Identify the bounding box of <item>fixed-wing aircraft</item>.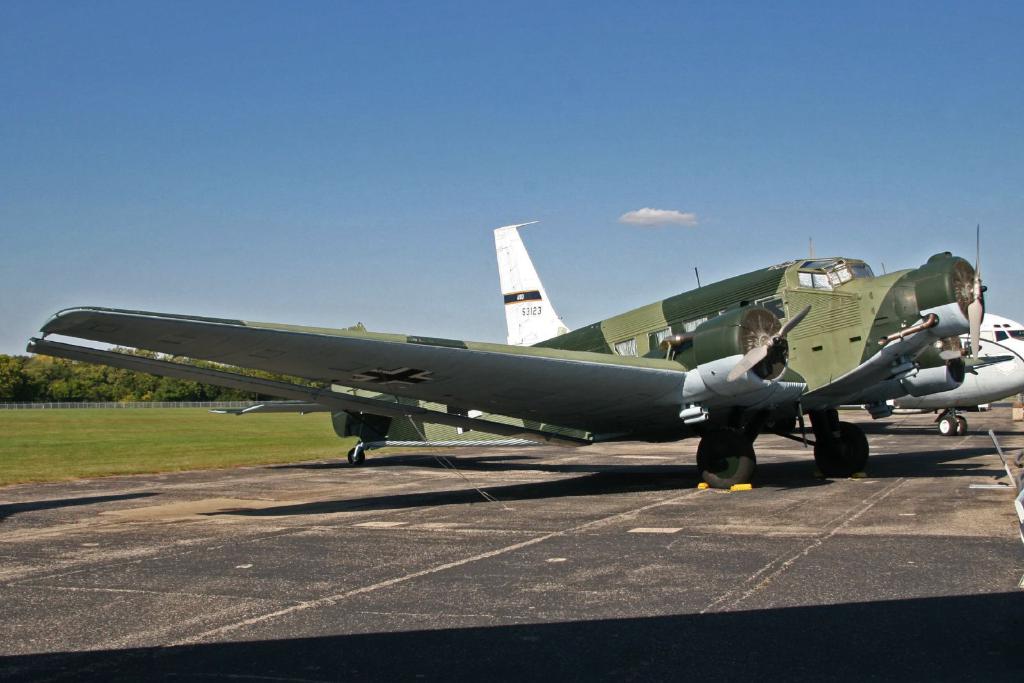
l=490, t=221, r=1023, b=436.
